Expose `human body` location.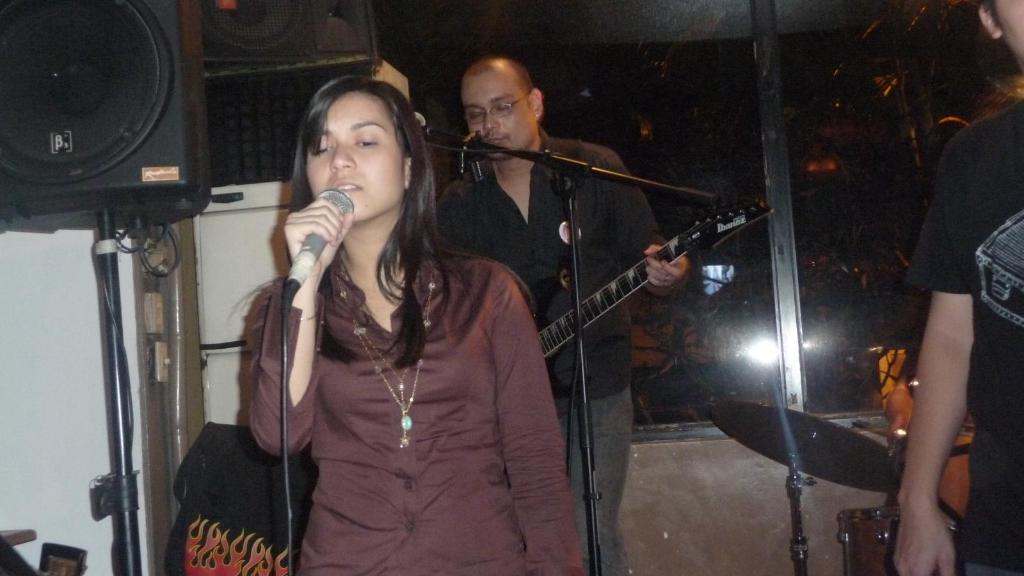
Exposed at [433,125,691,575].
